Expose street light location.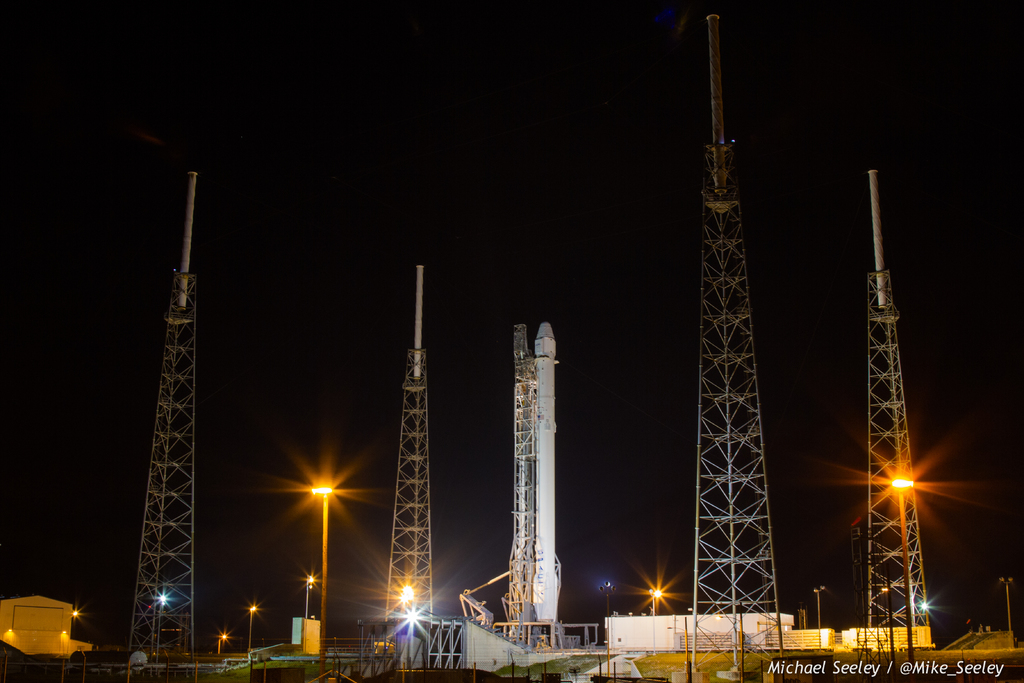
Exposed at Rect(713, 618, 748, 677).
